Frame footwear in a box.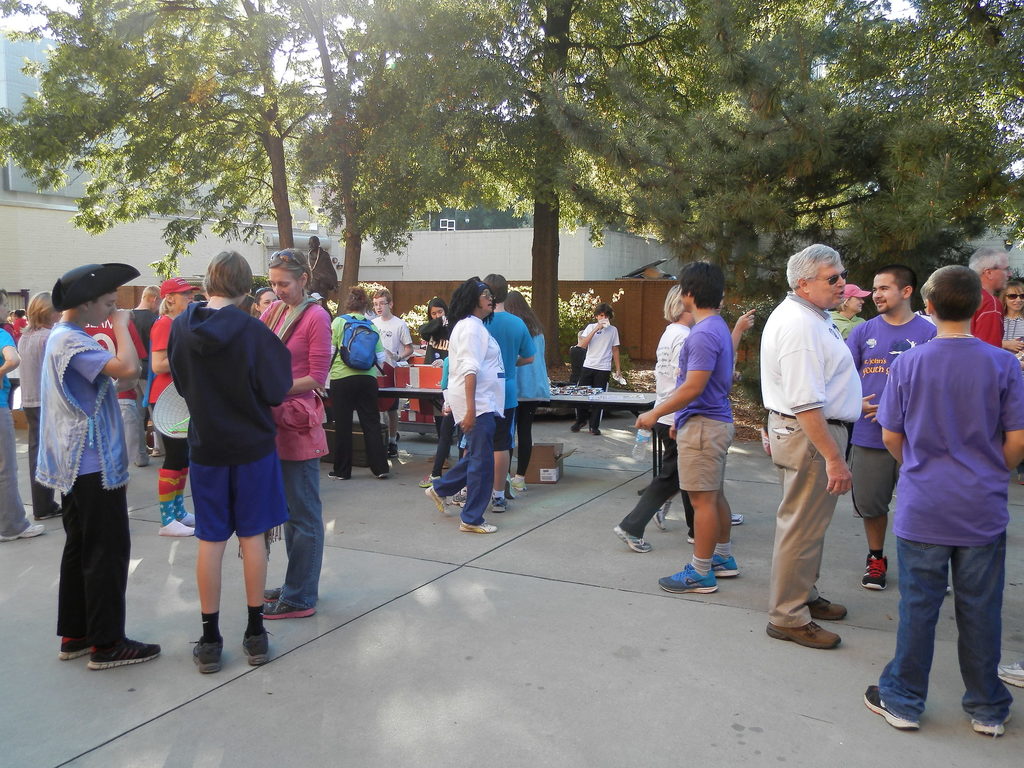
select_region(372, 472, 388, 479).
